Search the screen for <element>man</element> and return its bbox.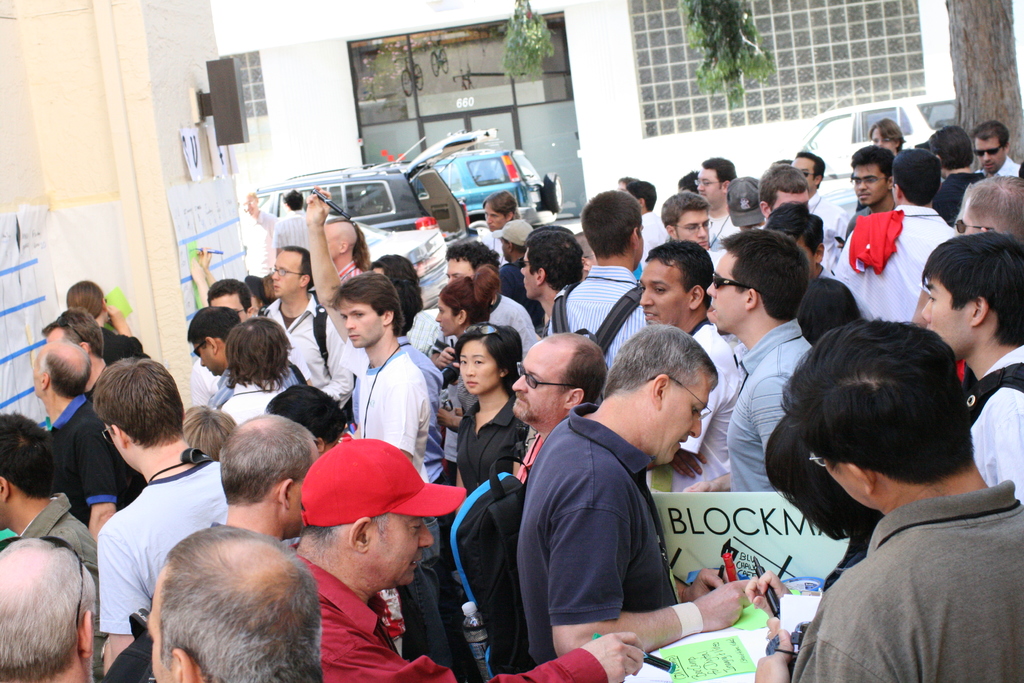
Found: <region>754, 160, 809, 226</region>.
